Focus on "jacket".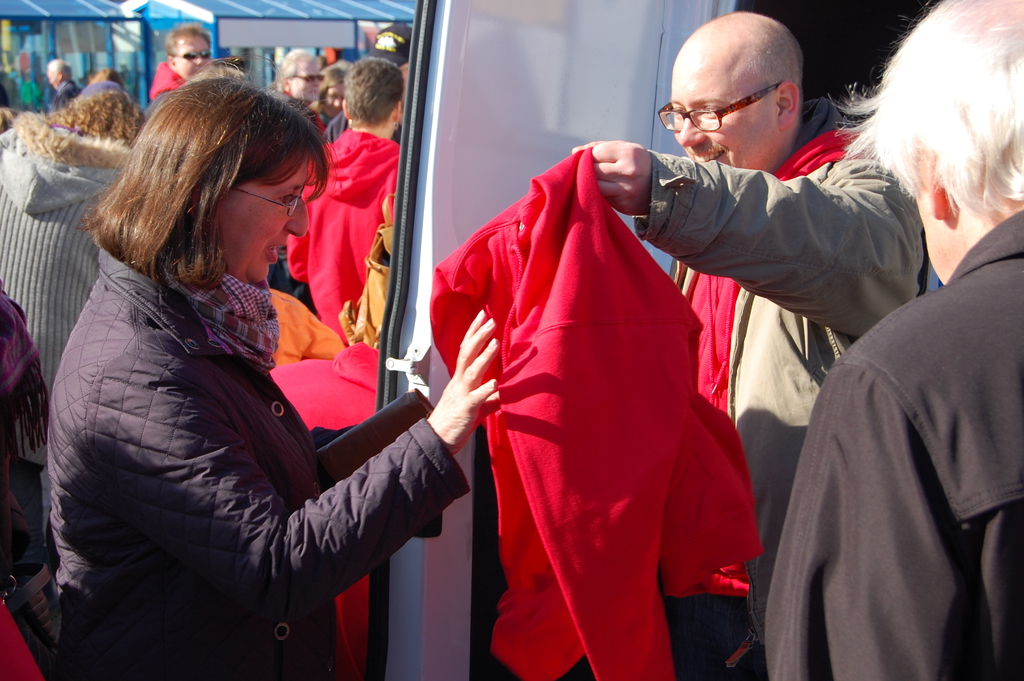
Focused at crop(626, 89, 930, 660).
